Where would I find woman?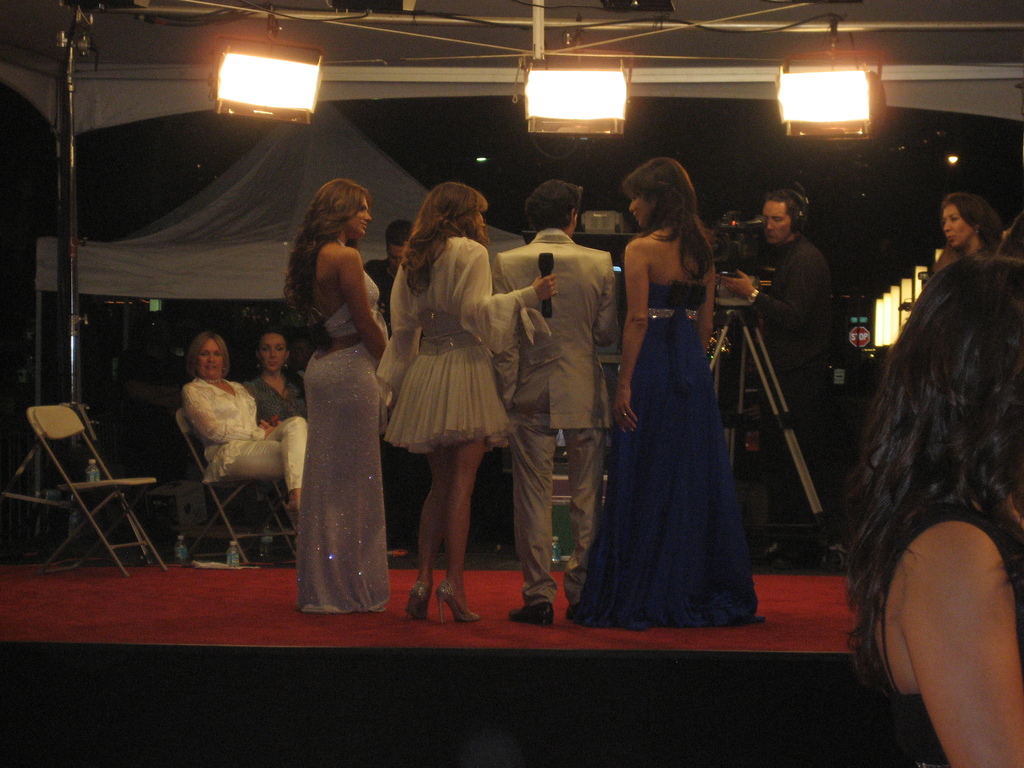
At 934/191/1023/272.
